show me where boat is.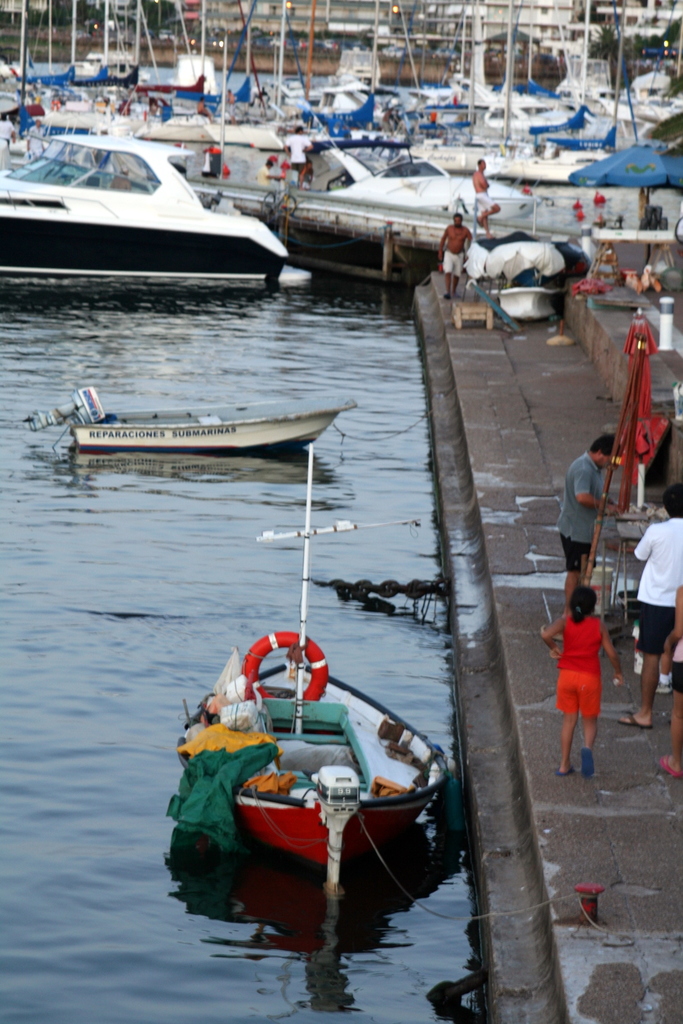
boat is at locate(28, 373, 357, 468).
